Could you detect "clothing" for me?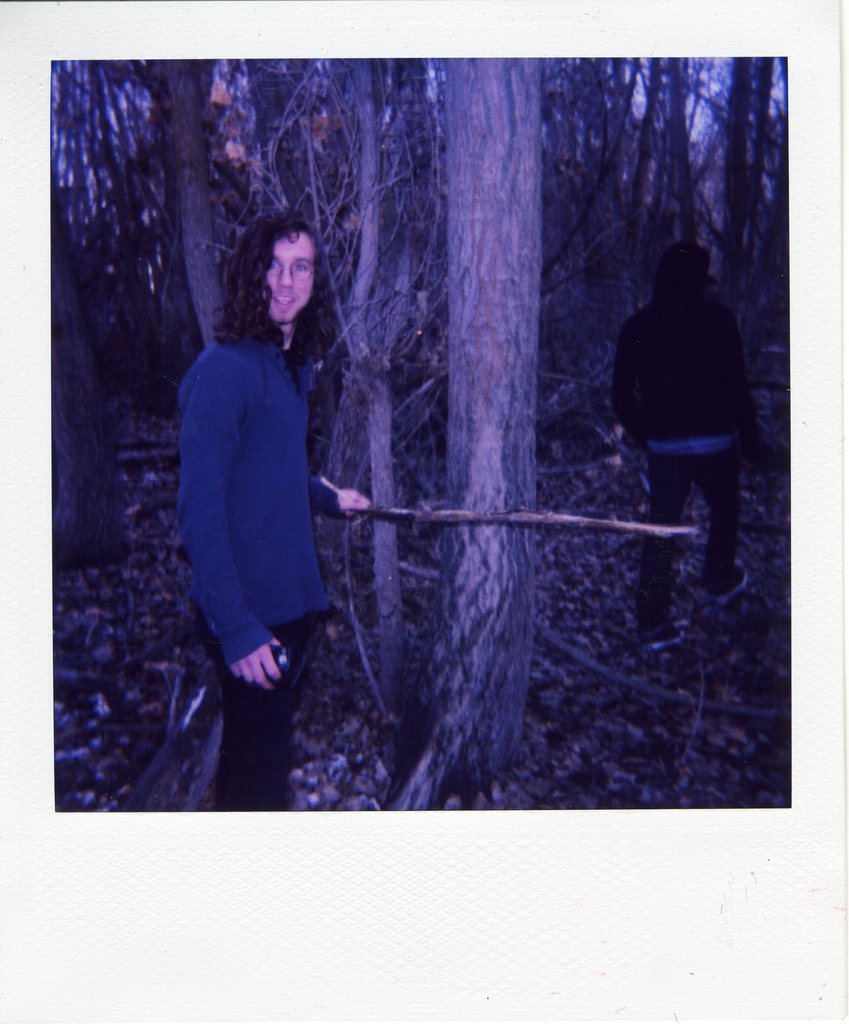
Detection result: select_region(180, 321, 337, 813).
